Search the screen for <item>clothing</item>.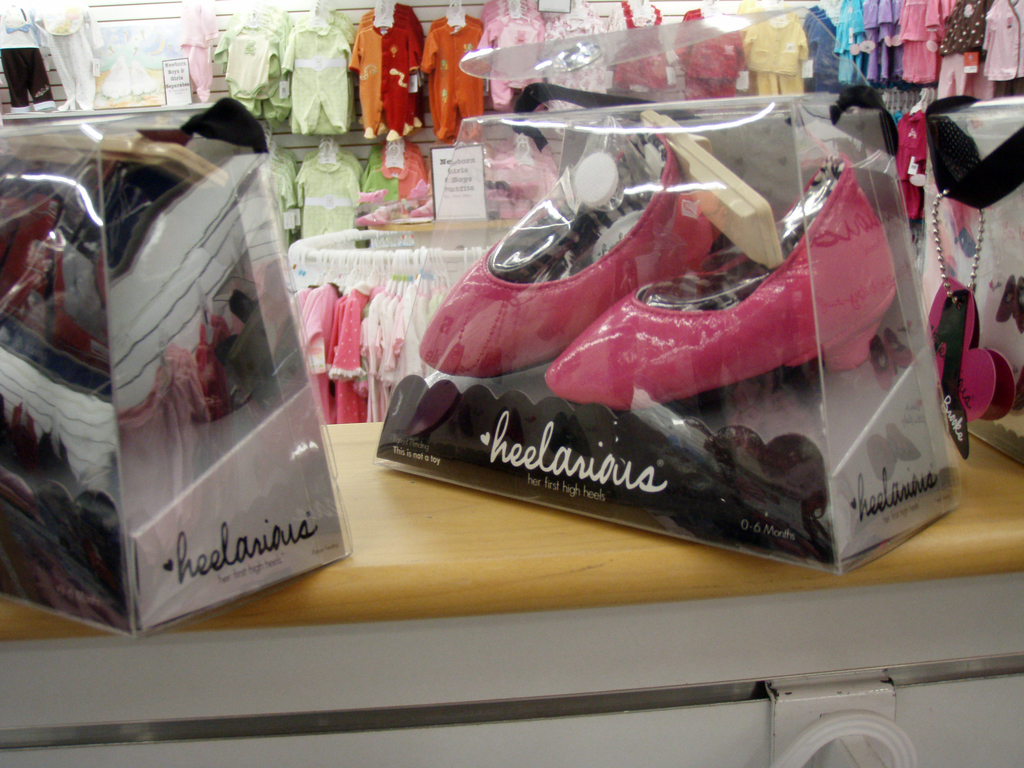
Found at {"x1": 884, "y1": 104, "x2": 927, "y2": 228}.
